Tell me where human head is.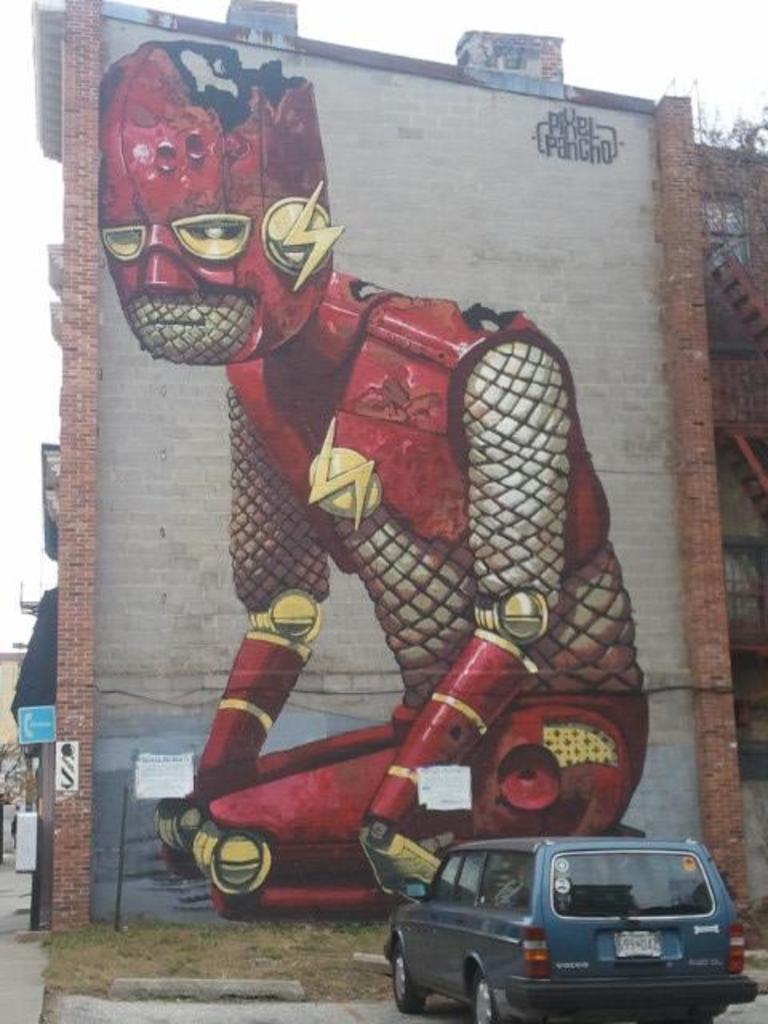
human head is at left=90, top=72, right=365, bottom=342.
